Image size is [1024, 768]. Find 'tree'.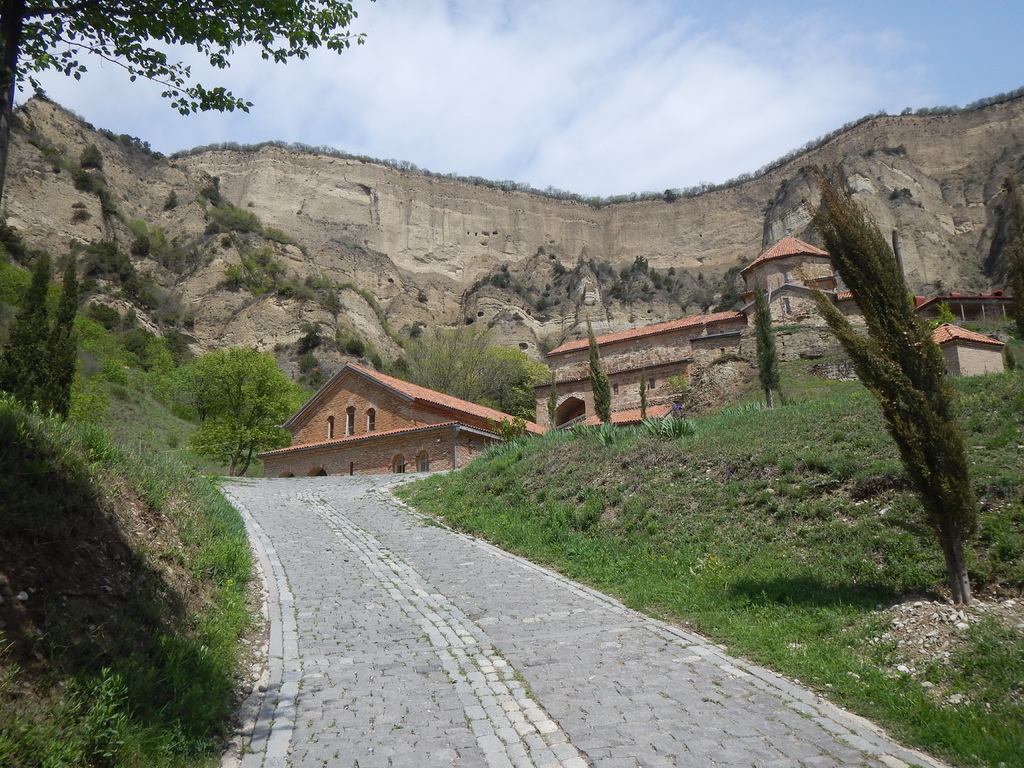
x1=994, y1=220, x2=1023, y2=330.
